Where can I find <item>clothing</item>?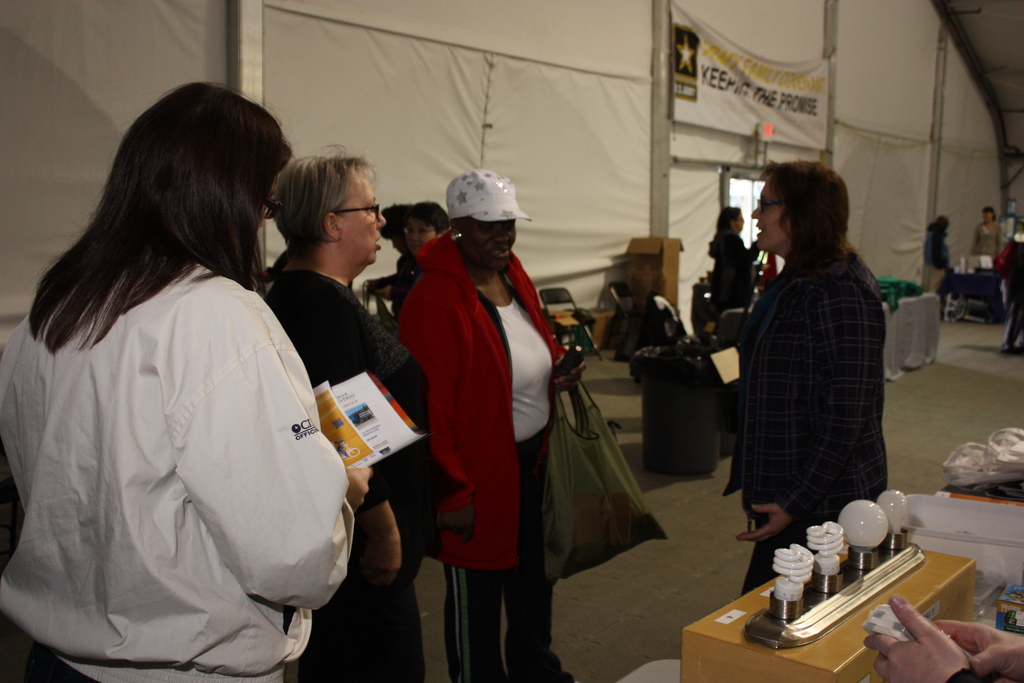
You can find it at {"left": 714, "top": 231, "right": 758, "bottom": 309}.
